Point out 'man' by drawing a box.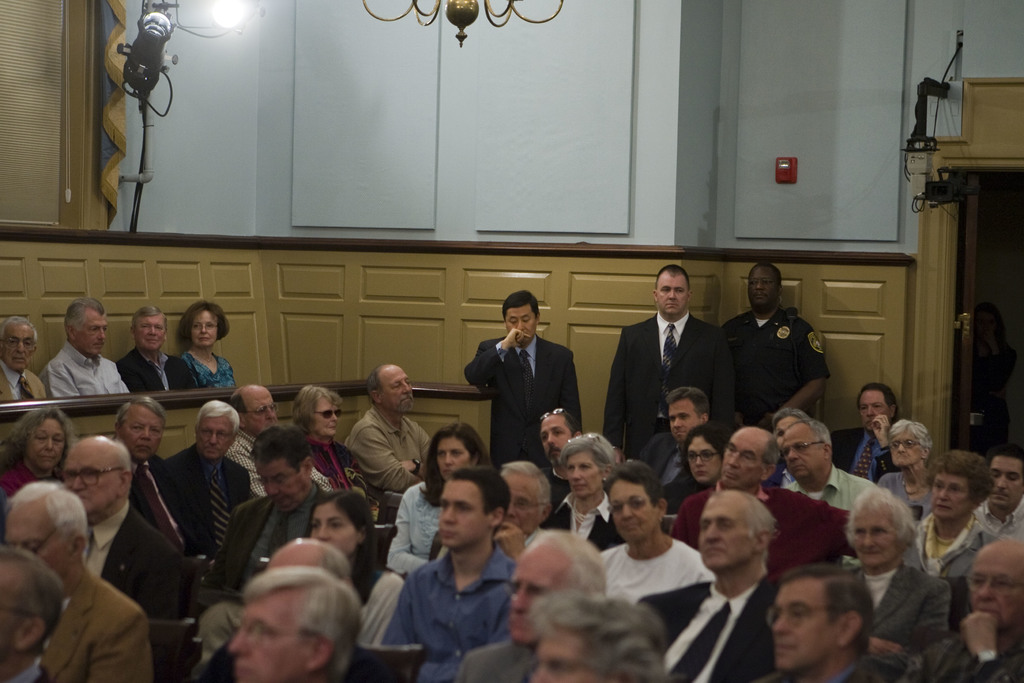
<box>373,454,532,680</box>.
